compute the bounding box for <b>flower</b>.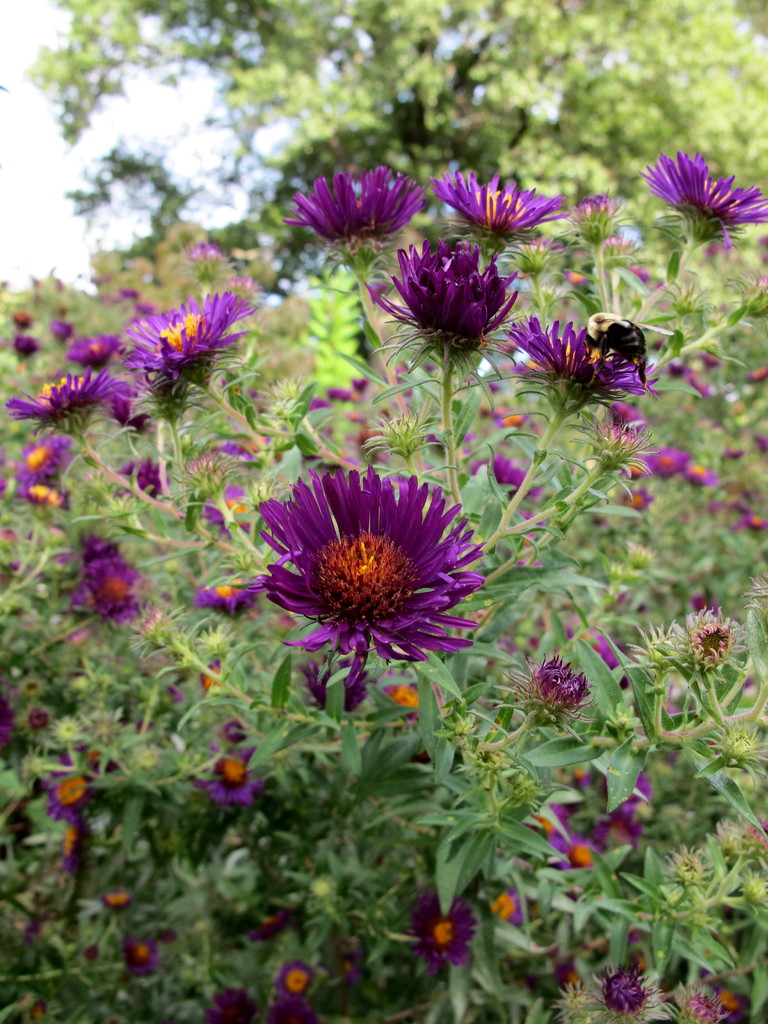
BBox(6, 480, 62, 511).
